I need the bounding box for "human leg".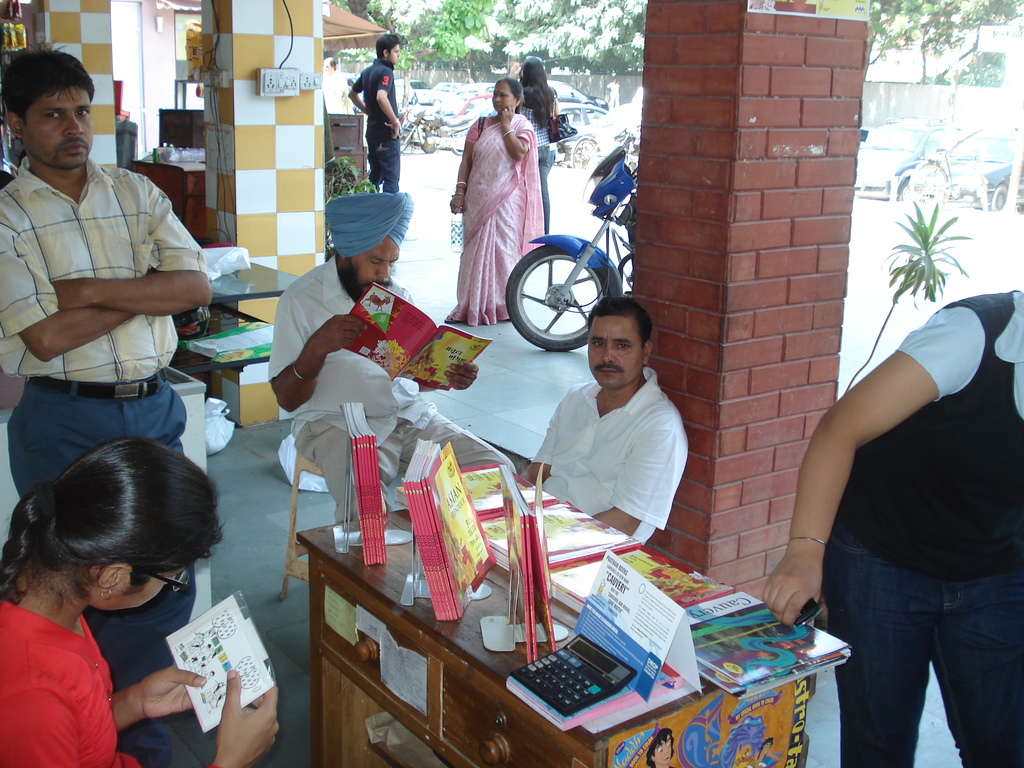
Here it is: bbox=(148, 378, 184, 462).
